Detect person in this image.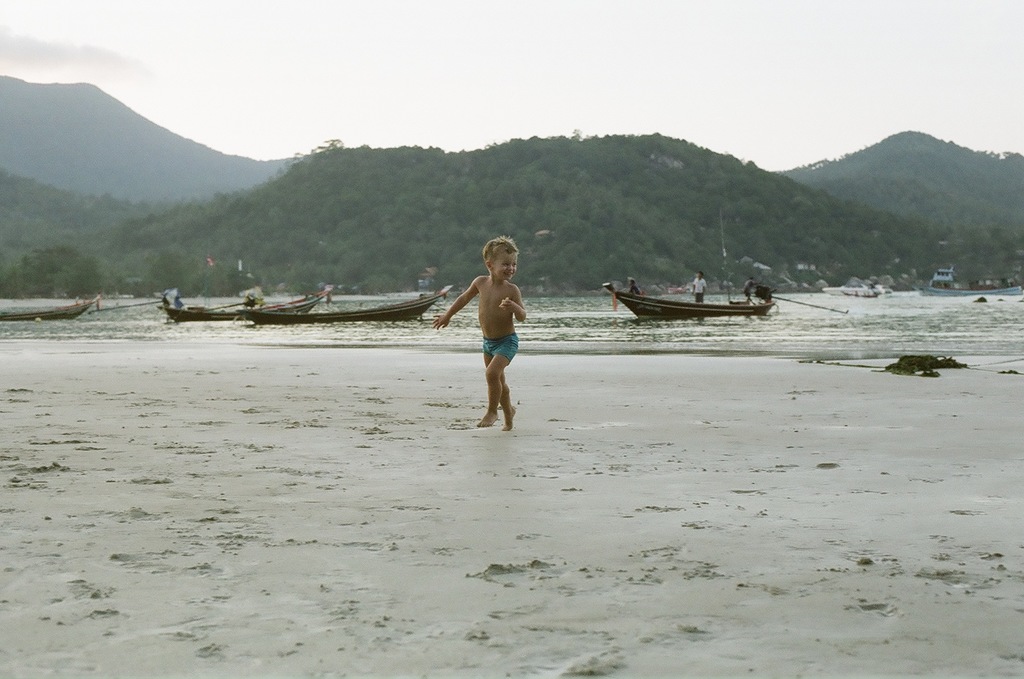
Detection: locate(738, 276, 757, 305).
